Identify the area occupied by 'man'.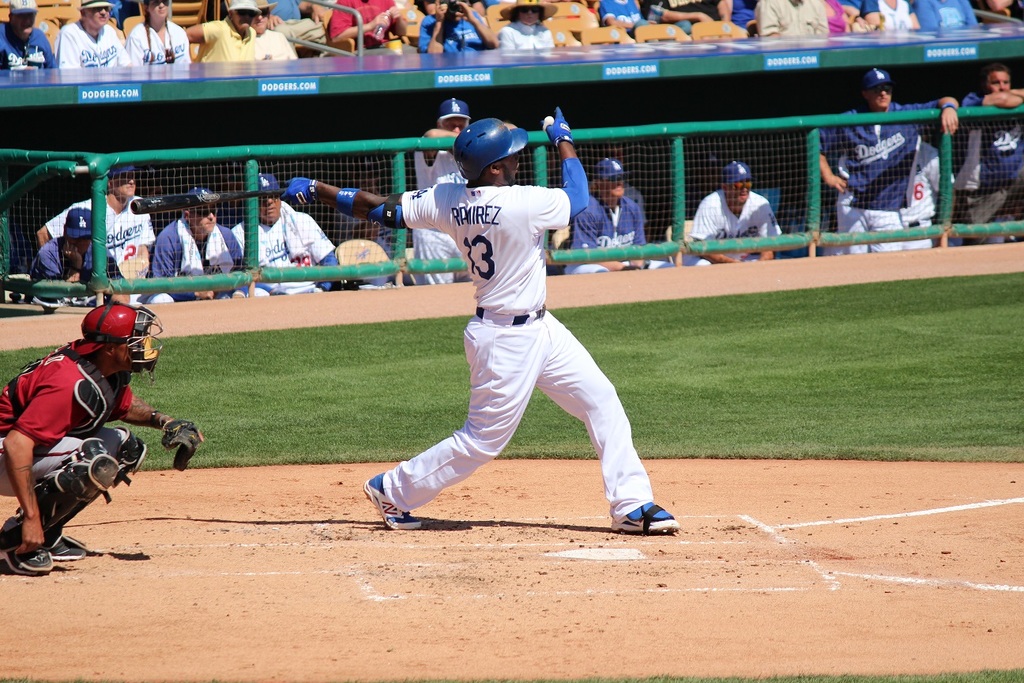
Area: Rect(648, 0, 736, 32).
